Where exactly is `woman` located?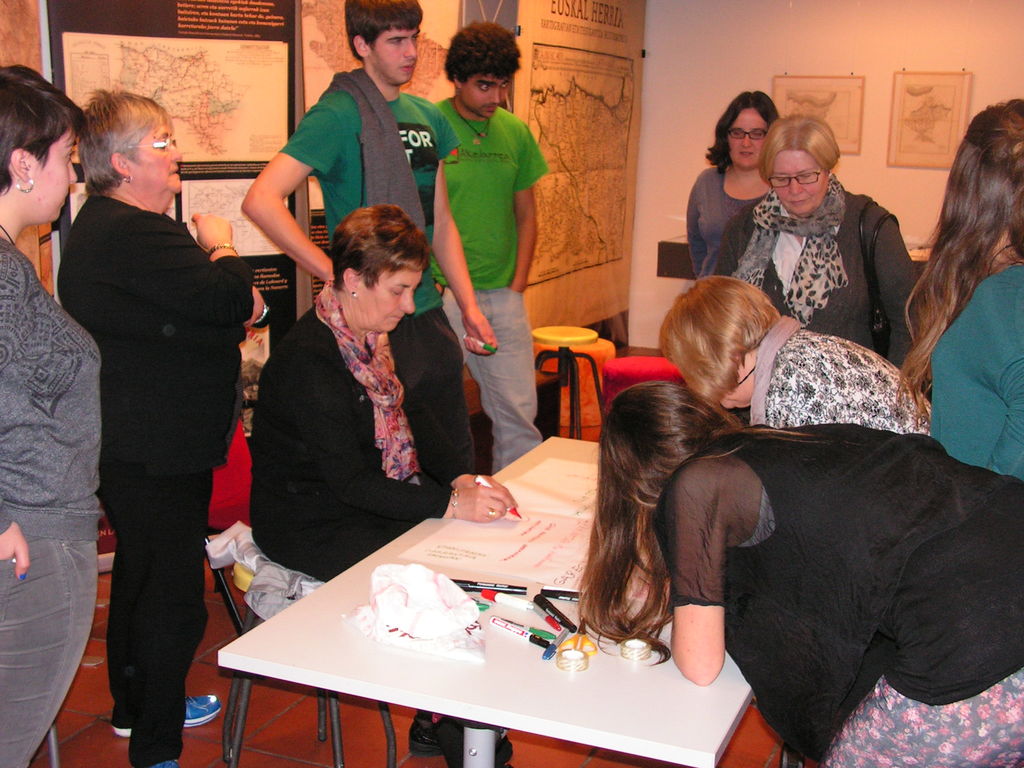
Its bounding box is pyautogui.locateOnScreen(686, 91, 801, 278).
